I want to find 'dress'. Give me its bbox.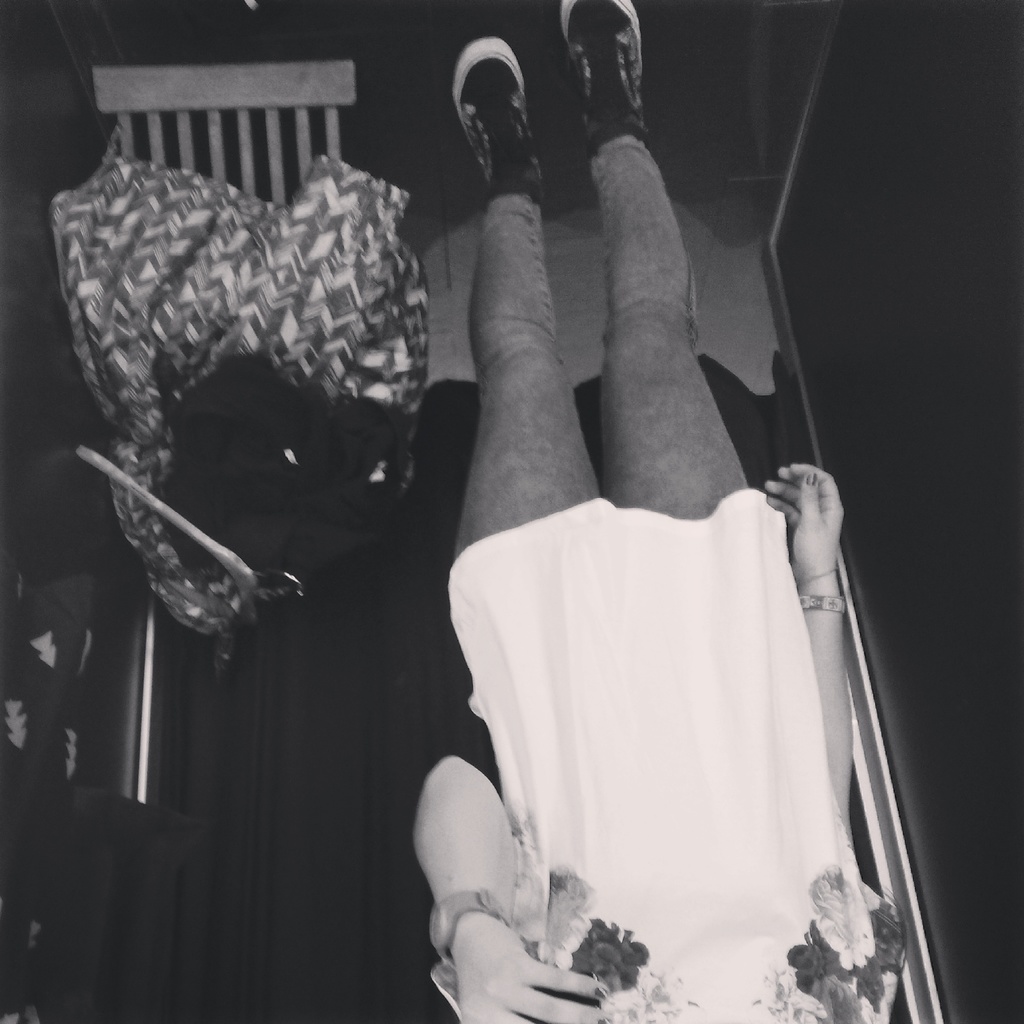
[436,469,929,1023].
